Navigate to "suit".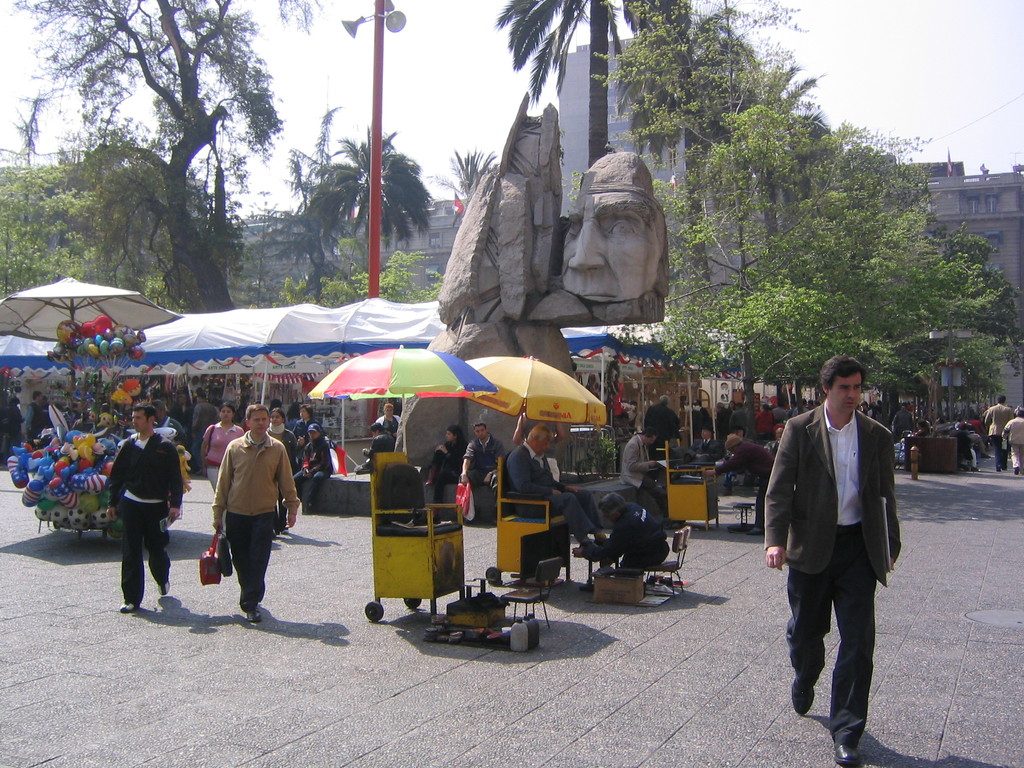
Navigation target: 774:405:788:424.
